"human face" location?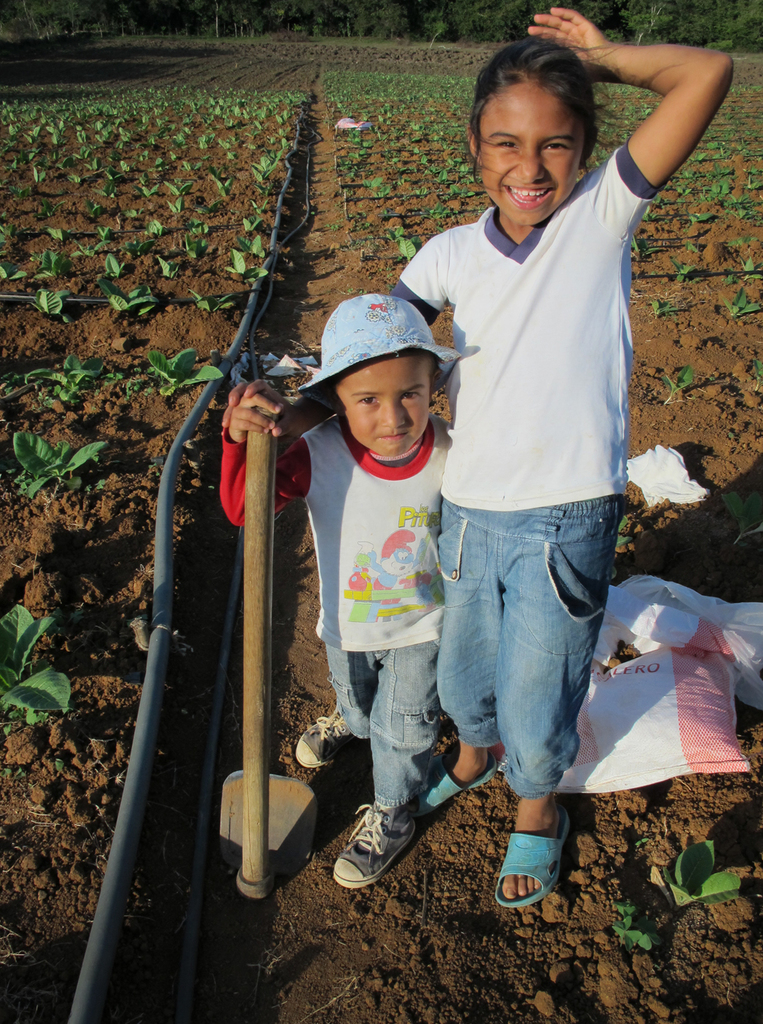
{"left": 479, "top": 79, "right": 586, "bottom": 230}
